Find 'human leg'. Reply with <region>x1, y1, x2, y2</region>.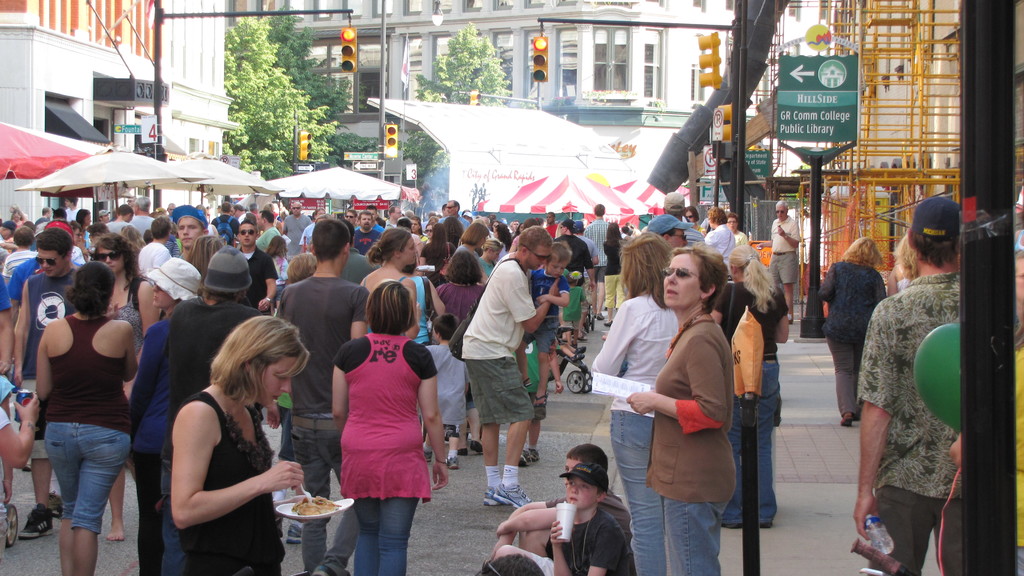
<region>876, 490, 930, 575</region>.
